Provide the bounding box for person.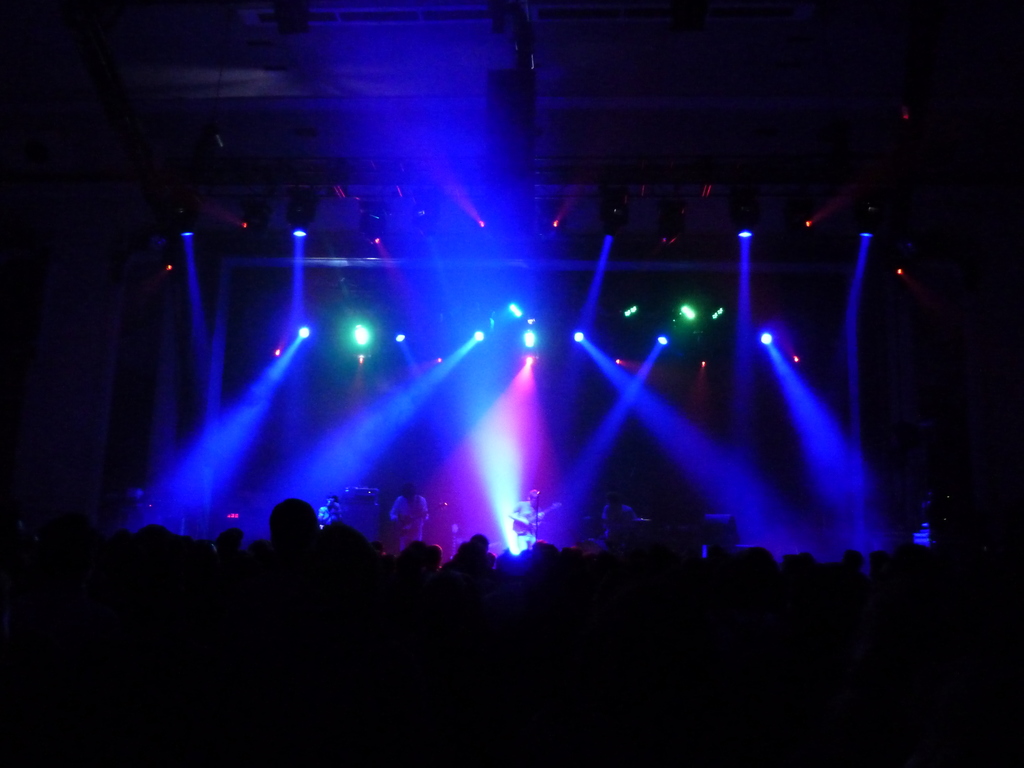
<bbox>316, 495, 345, 518</bbox>.
